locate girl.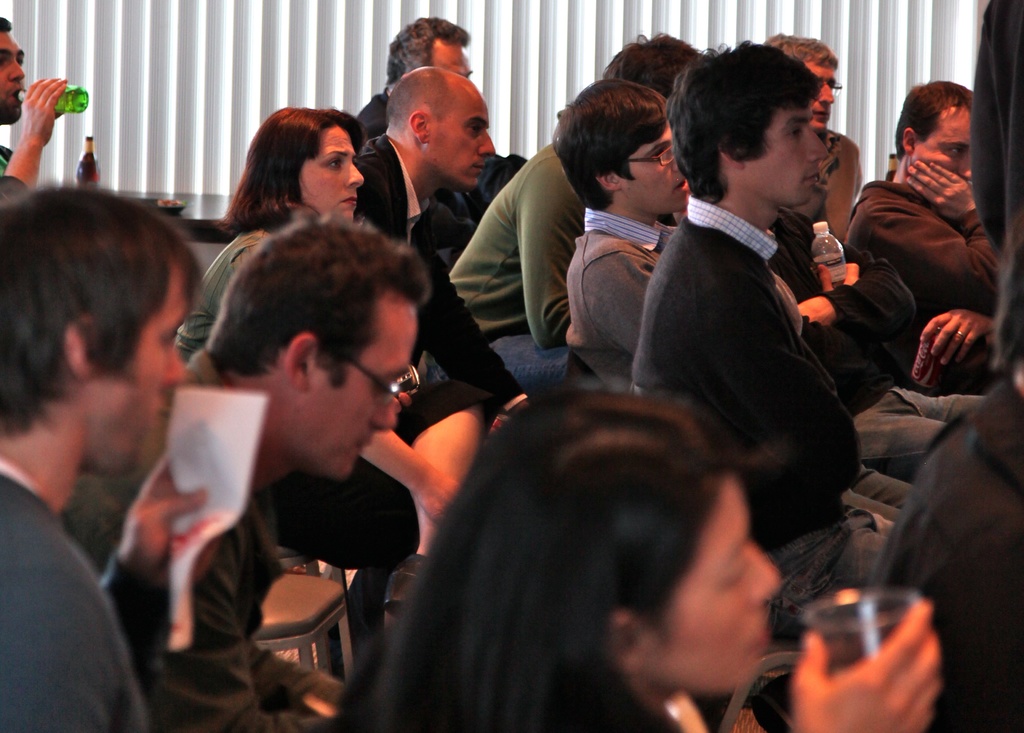
Bounding box: Rect(172, 108, 366, 366).
